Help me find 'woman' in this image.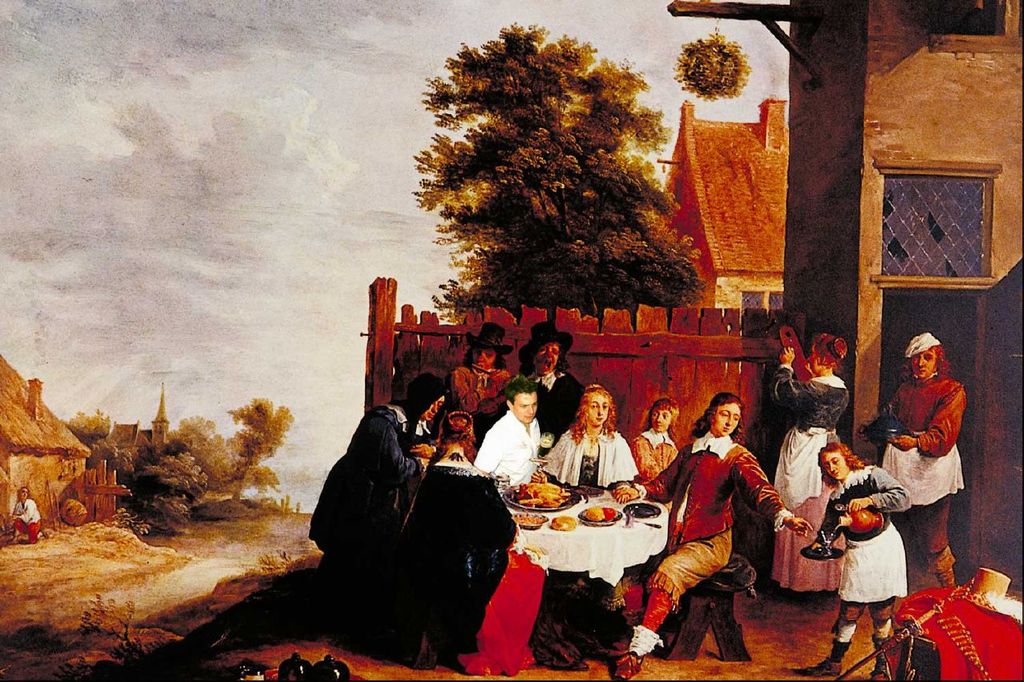
Found it: select_region(532, 381, 640, 493).
